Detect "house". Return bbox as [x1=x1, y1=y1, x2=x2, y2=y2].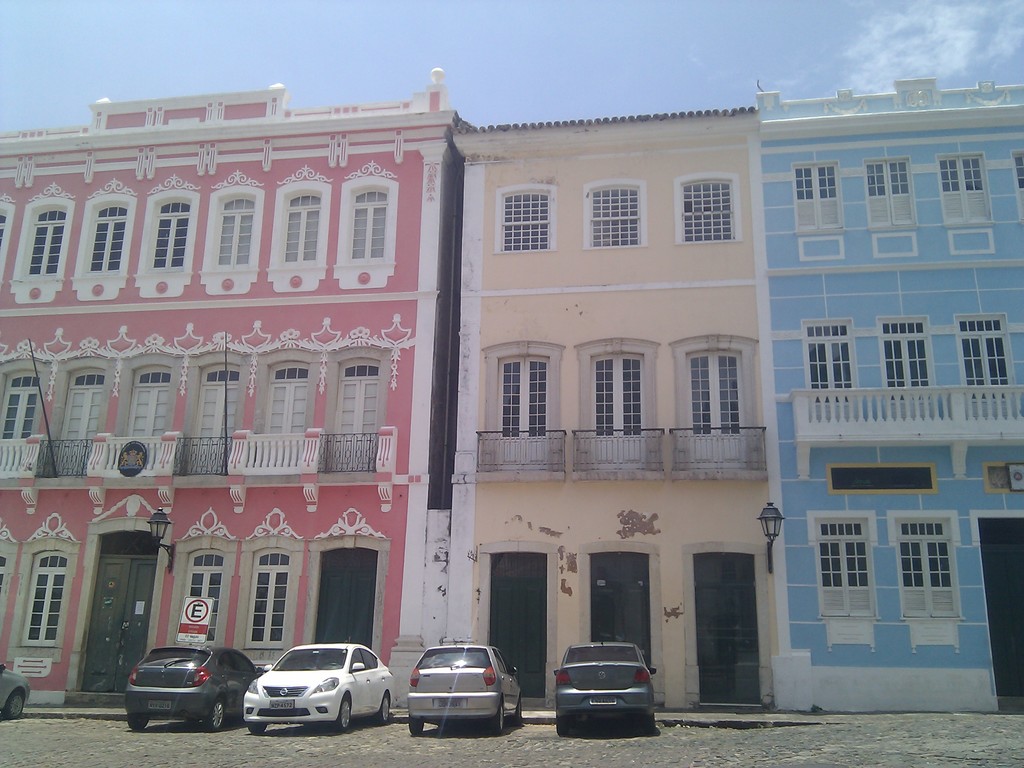
[x1=0, y1=85, x2=460, y2=698].
